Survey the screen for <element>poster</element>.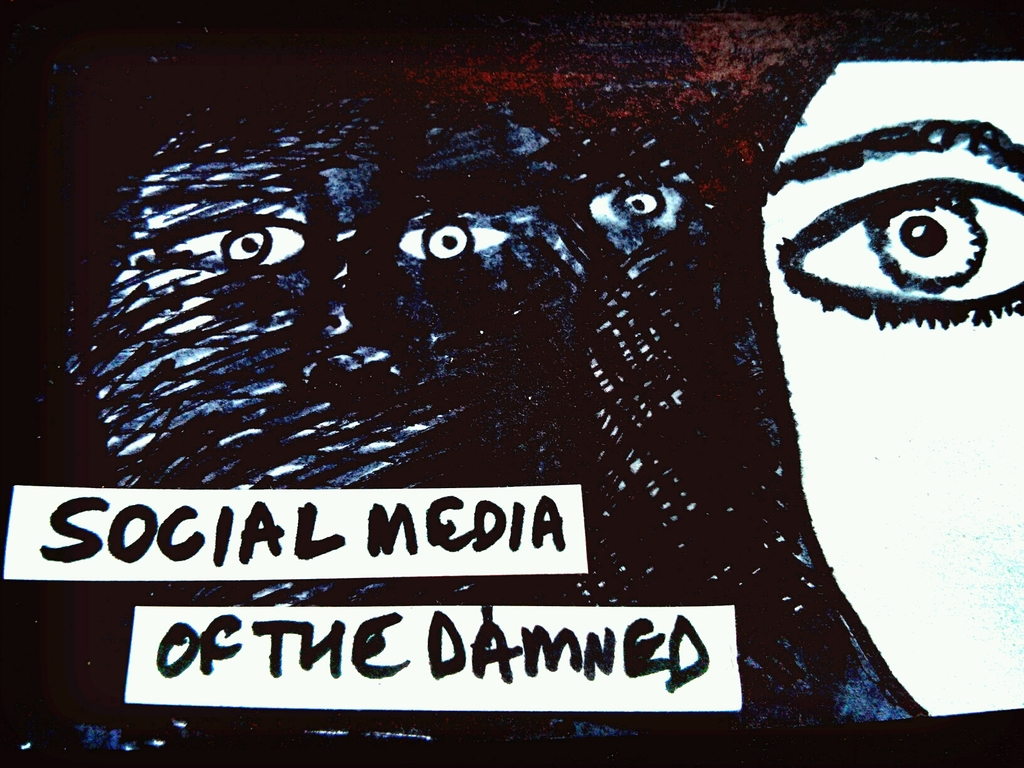
Survey found: 0, 0, 1023, 767.
